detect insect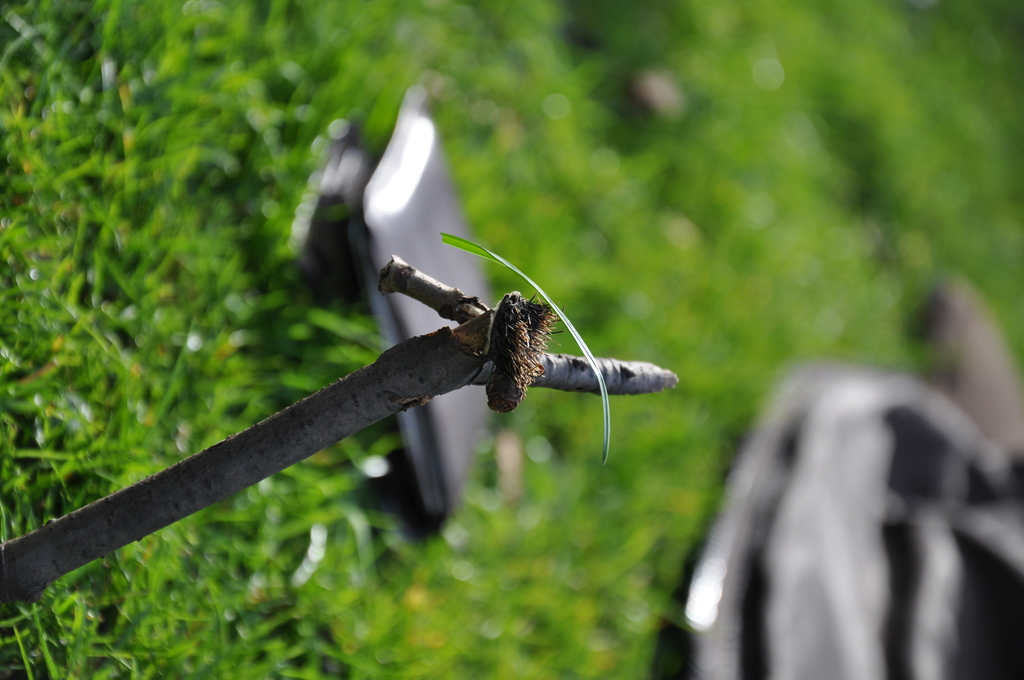
x1=475 y1=292 x2=567 y2=413
